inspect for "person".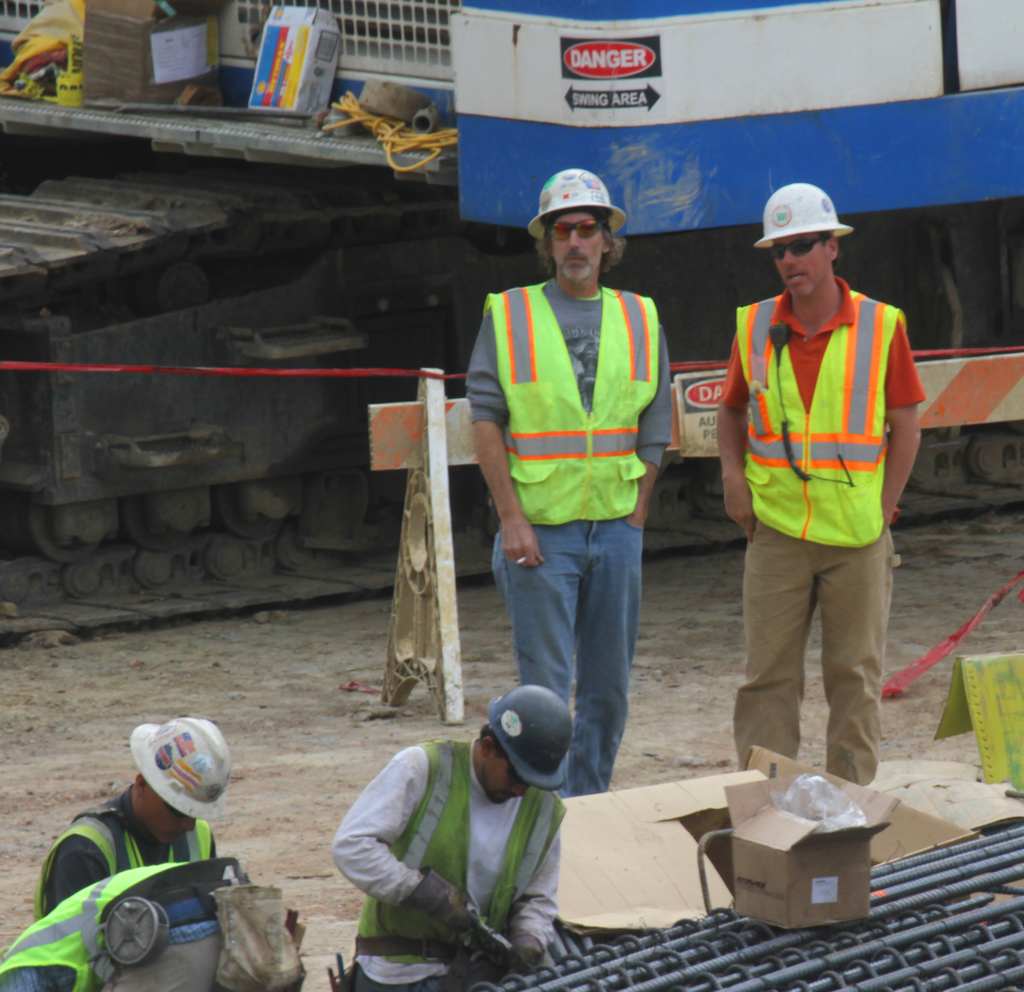
Inspection: box=[463, 167, 672, 793].
